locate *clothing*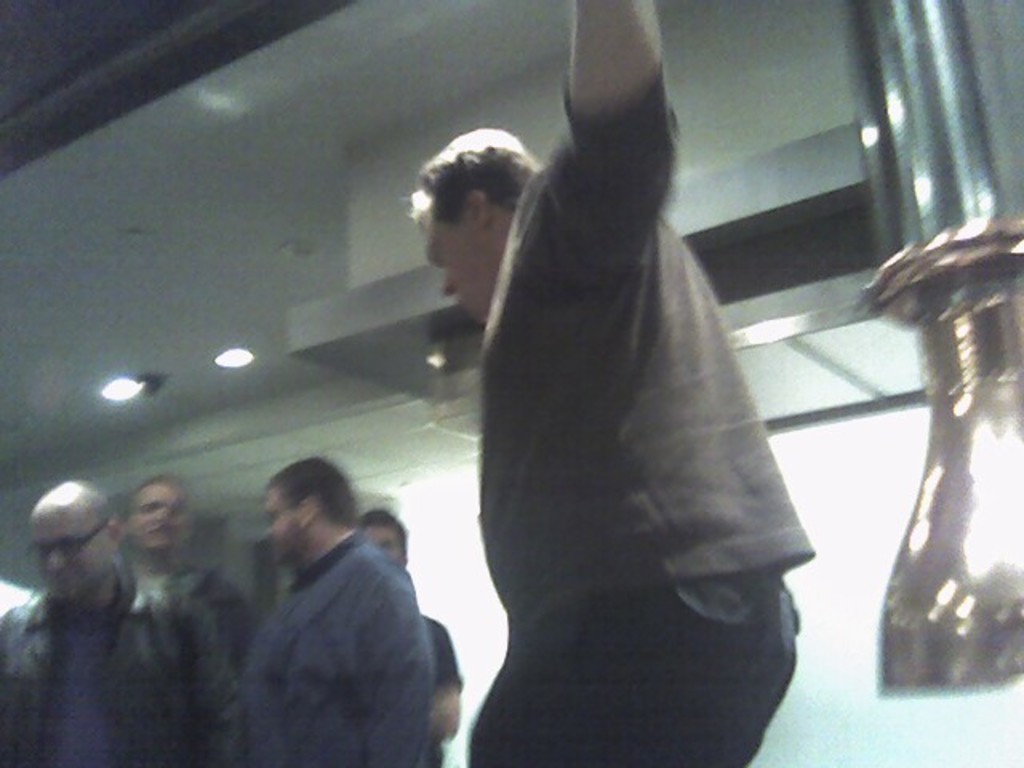
pyautogui.locateOnScreen(378, 21, 846, 749)
